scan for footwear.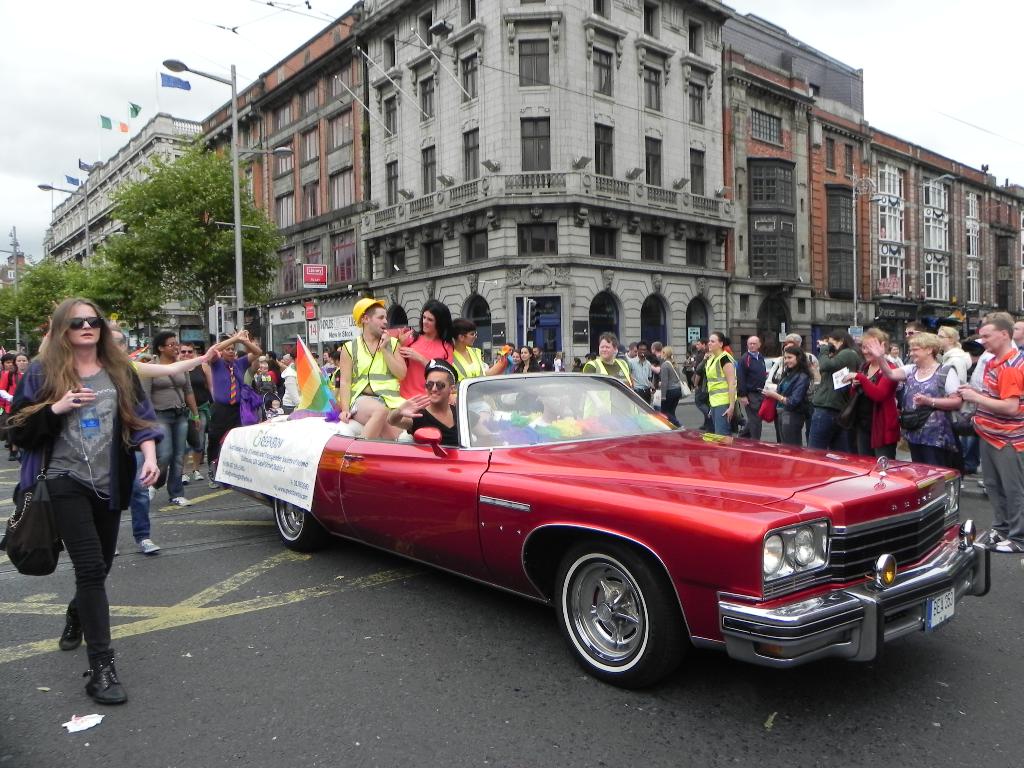
Scan result: bbox=(991, 540, 1018, 553).
